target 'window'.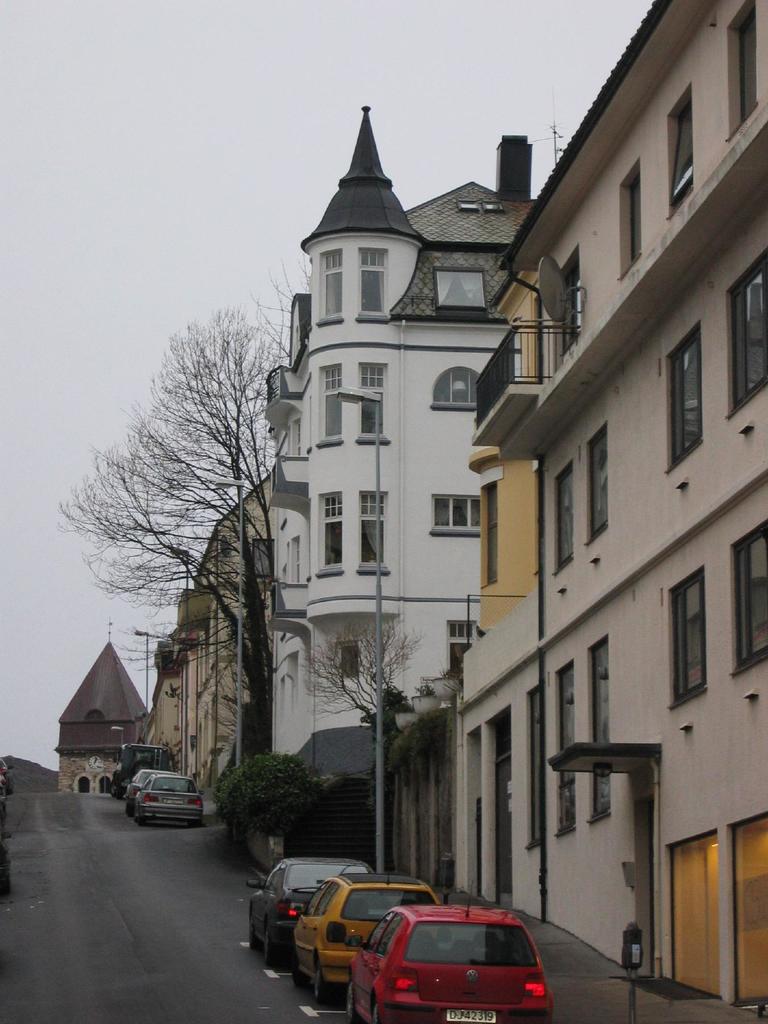
Target region: select_region(667, 564, 710, 712).
